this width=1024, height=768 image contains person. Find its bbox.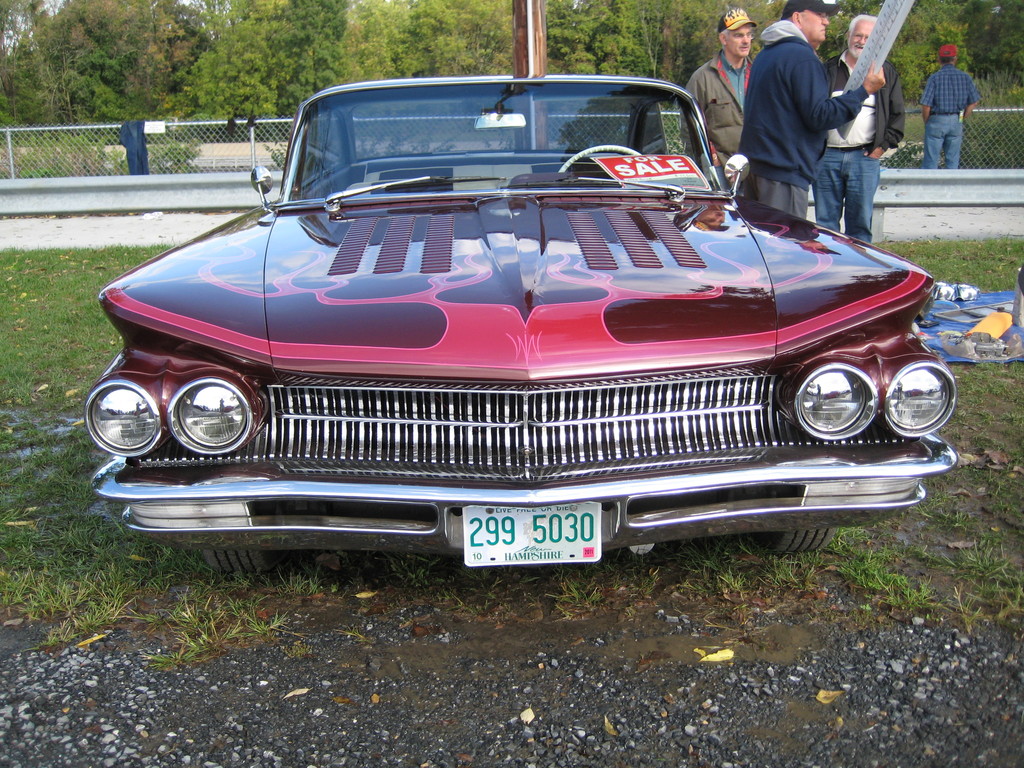
left=684, top=7, right=756, bottom=189.
